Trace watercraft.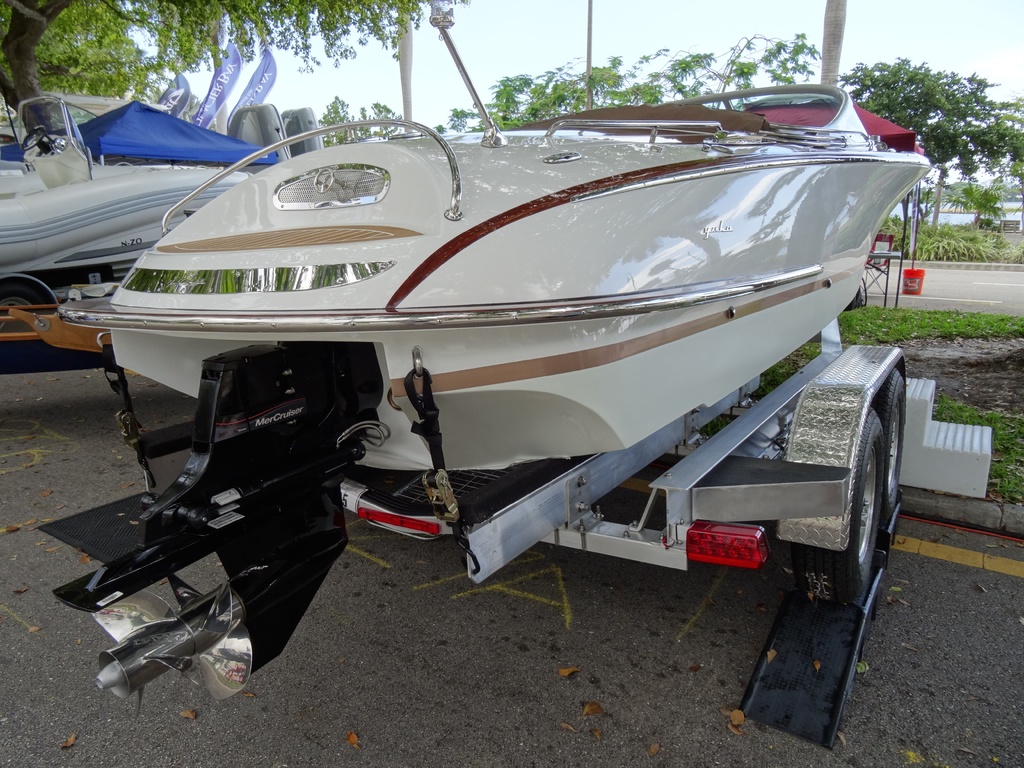
Traced to {"left": 0, "top": 27, "right": 327, "bottom": 369}.
